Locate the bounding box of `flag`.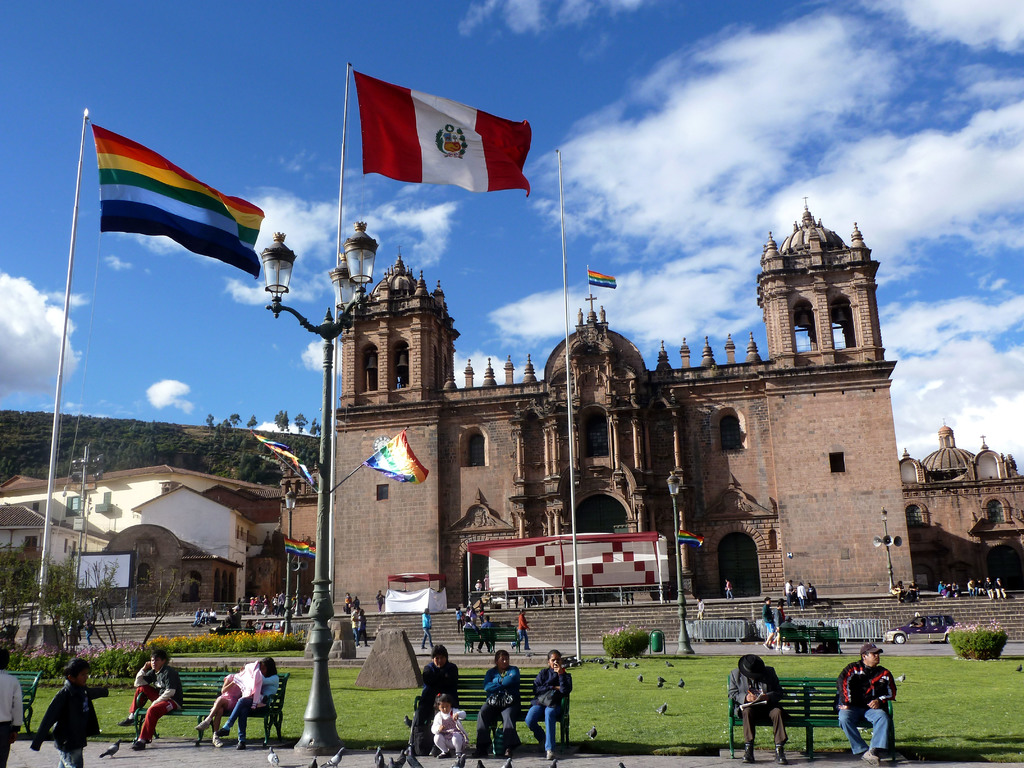
Bounding box: crop(364, 431, 430, 482).
